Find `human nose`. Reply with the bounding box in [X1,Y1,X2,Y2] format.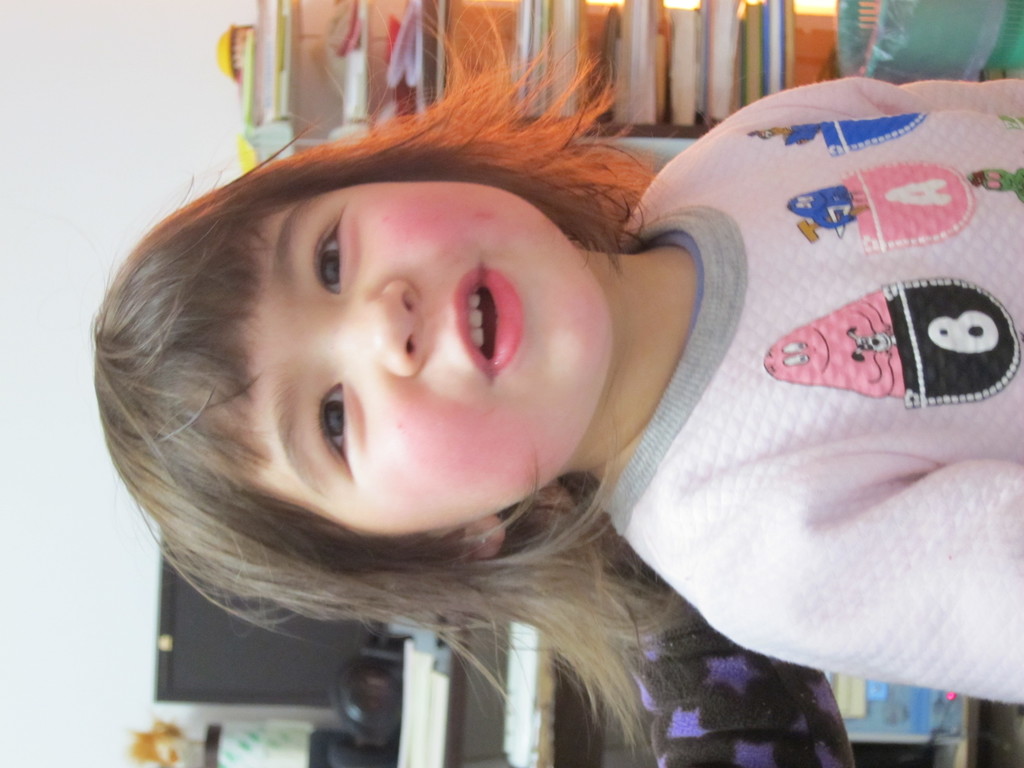
[317,276,421,378].
